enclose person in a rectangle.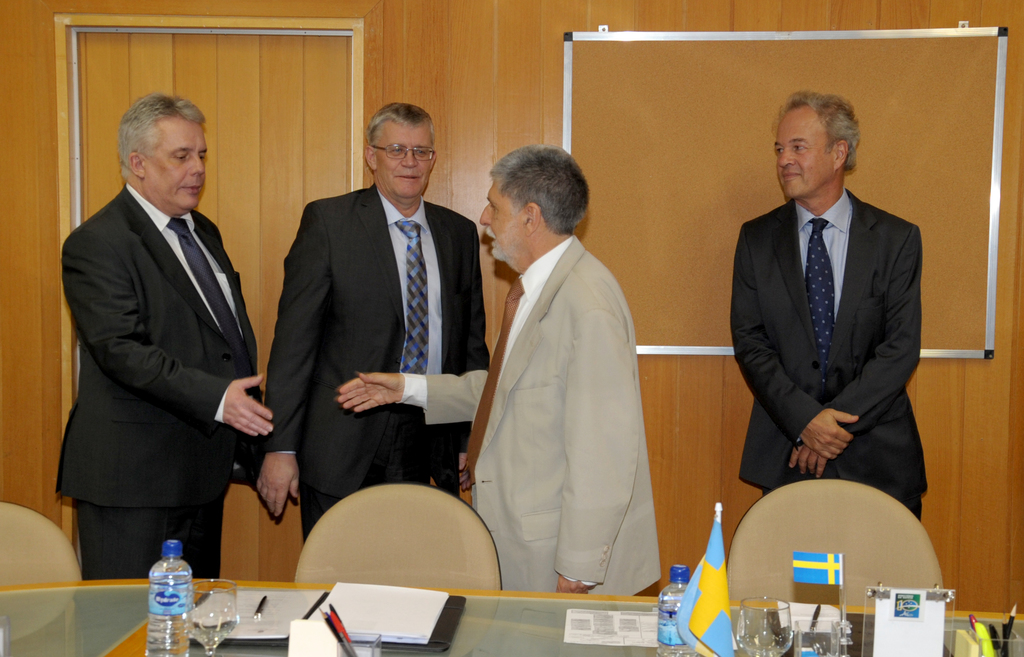
detection(254, 101, 492, 552).
